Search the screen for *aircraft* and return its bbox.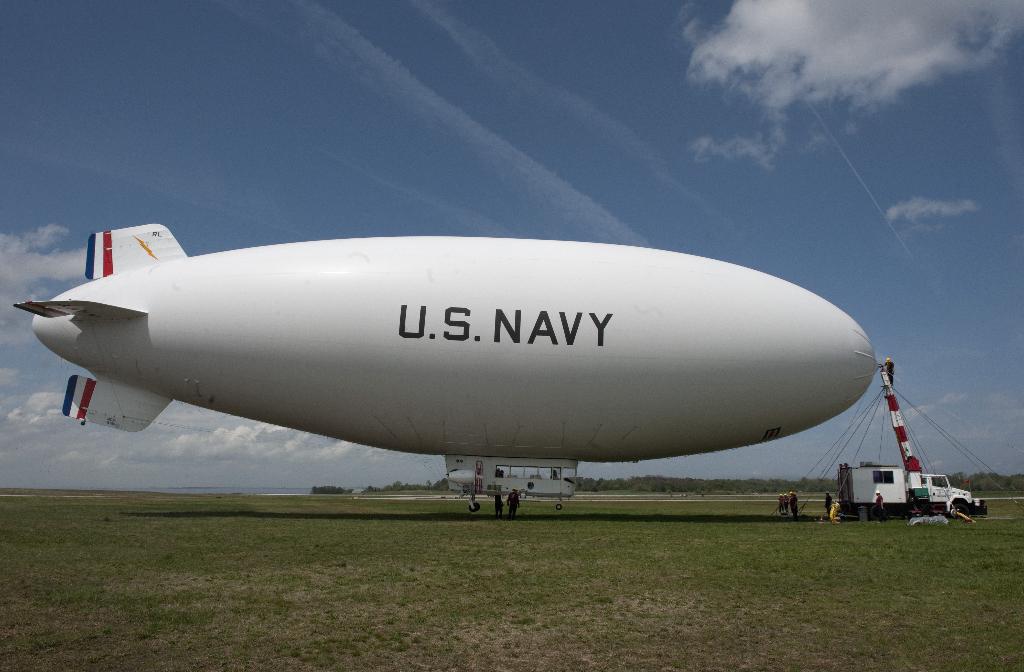
Found: [x1=13, y1=201, x2=902, y2=538].
